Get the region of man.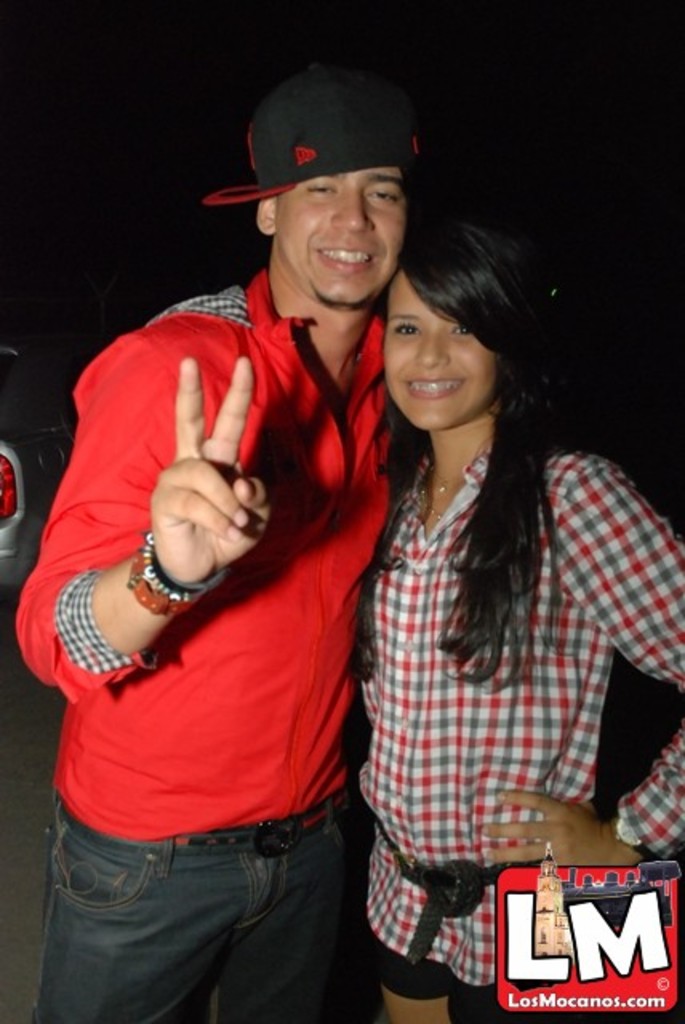
bbox=(2, 62, 448, 1022).
